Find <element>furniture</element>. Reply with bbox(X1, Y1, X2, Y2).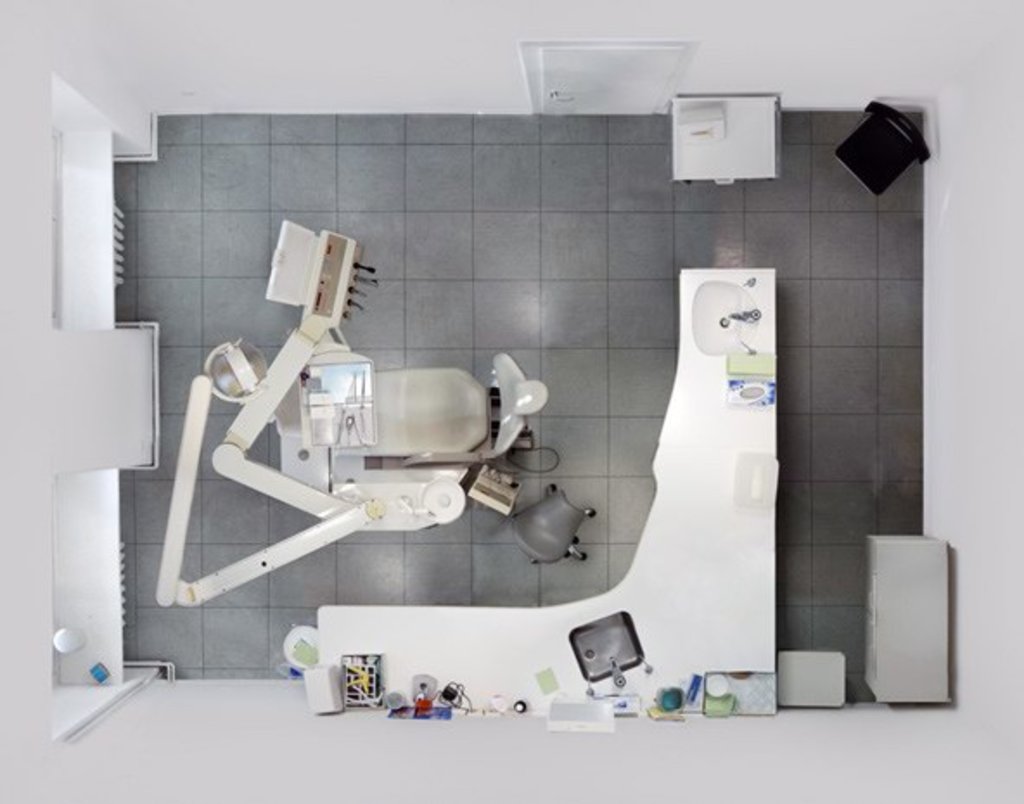
bbox(673, 99, 782, 183).
